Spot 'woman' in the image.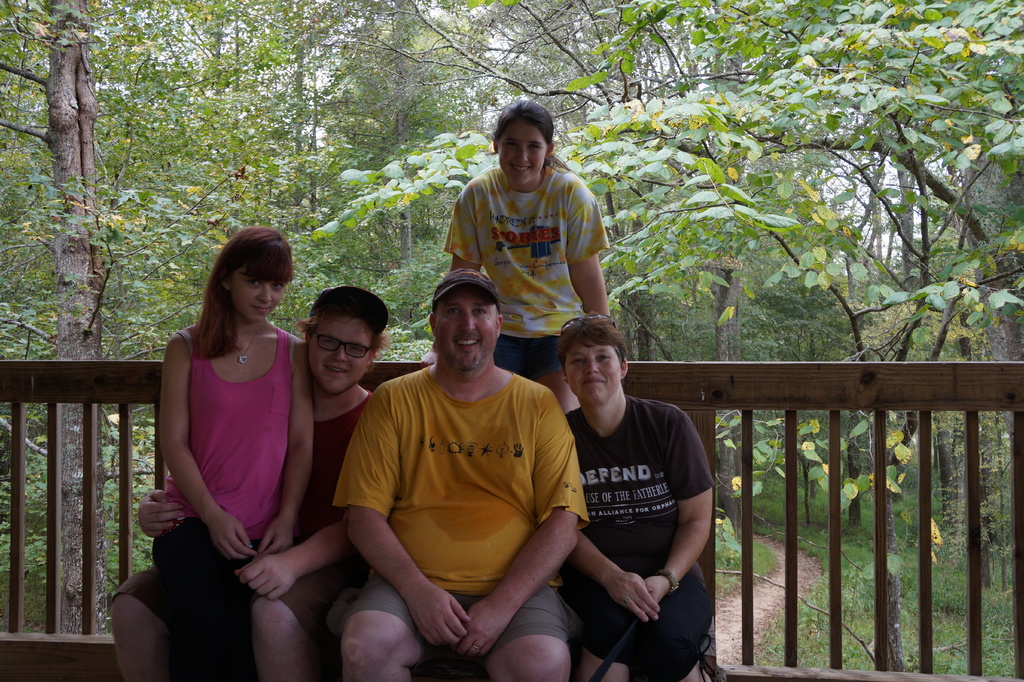
'woman' found at (156, 231, 310, 681).
